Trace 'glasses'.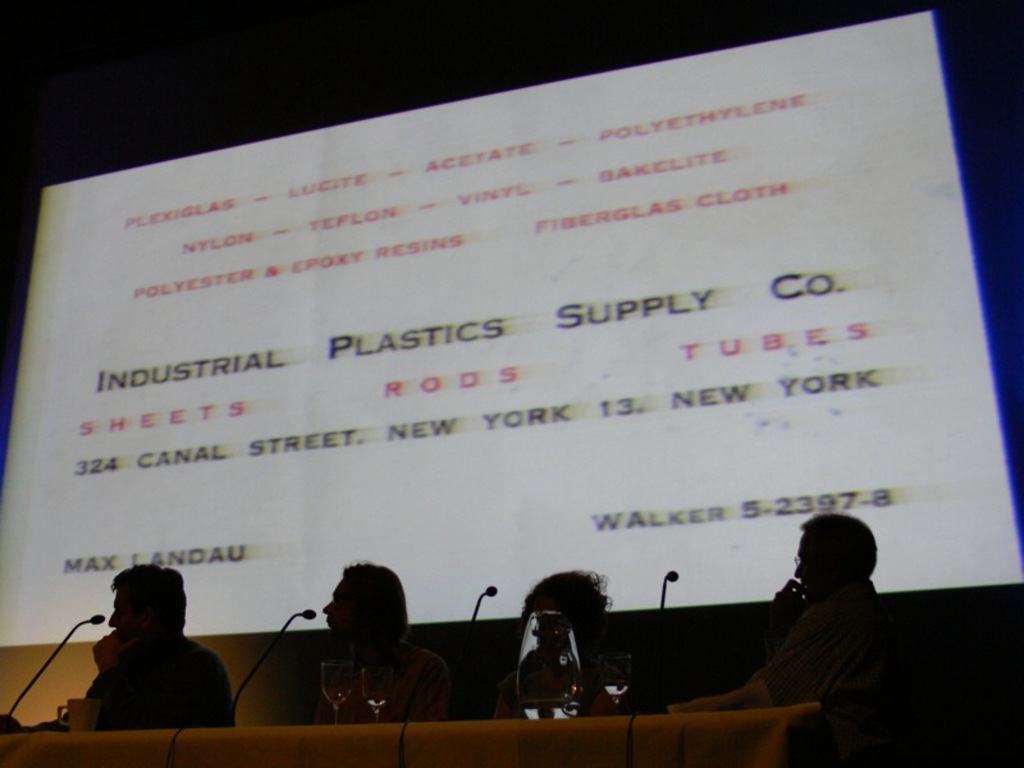
Traced to (795, 559, 801, 566).
